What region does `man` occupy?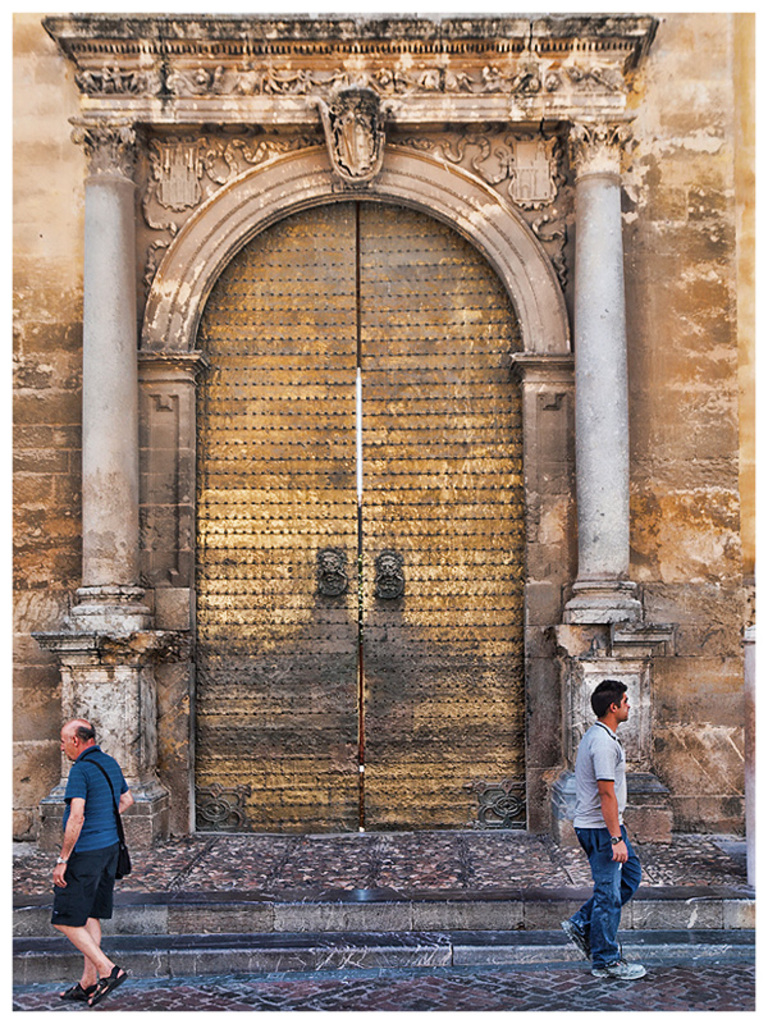
36:716:138:998.
